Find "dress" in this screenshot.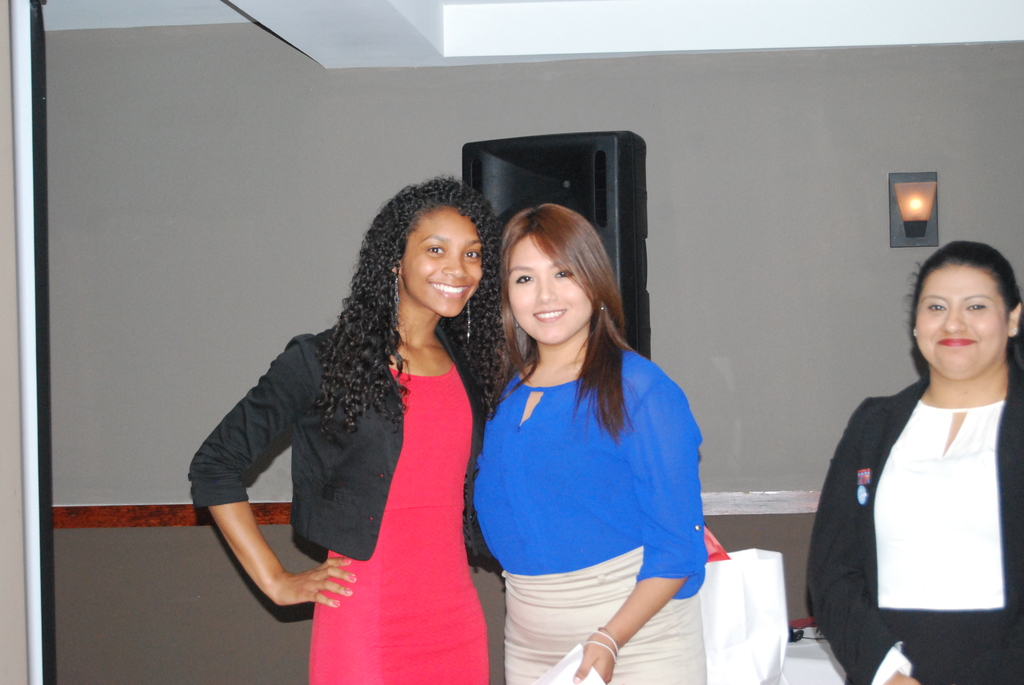
The bounding box for "dress" is 310,359,489,684.
